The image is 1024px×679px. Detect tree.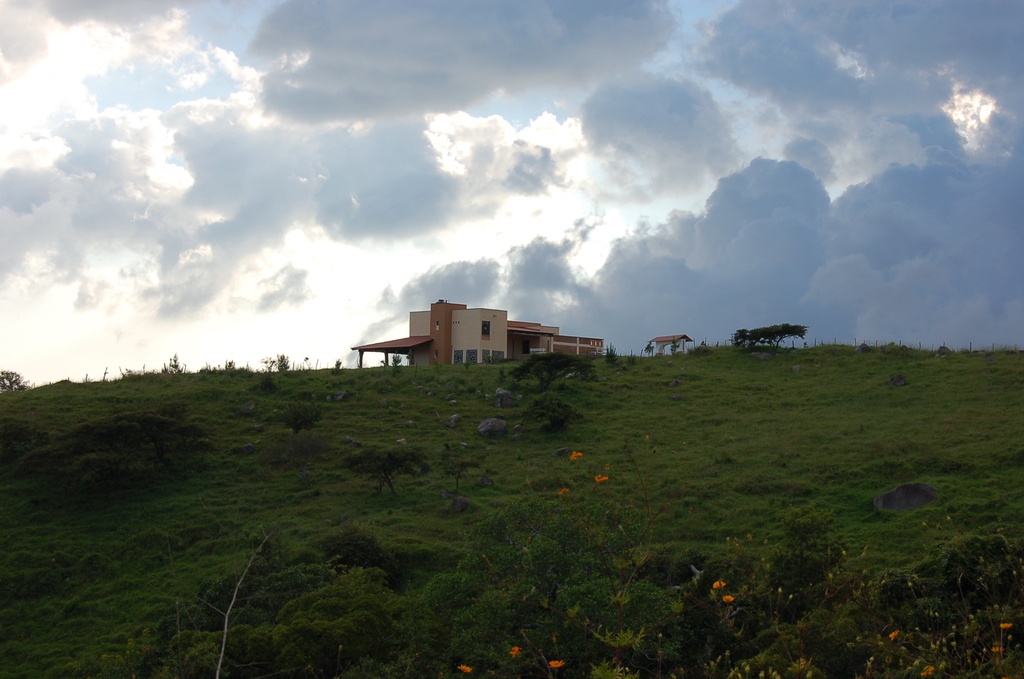
Detection: left=0, top=368, right=29, bottom=391.
